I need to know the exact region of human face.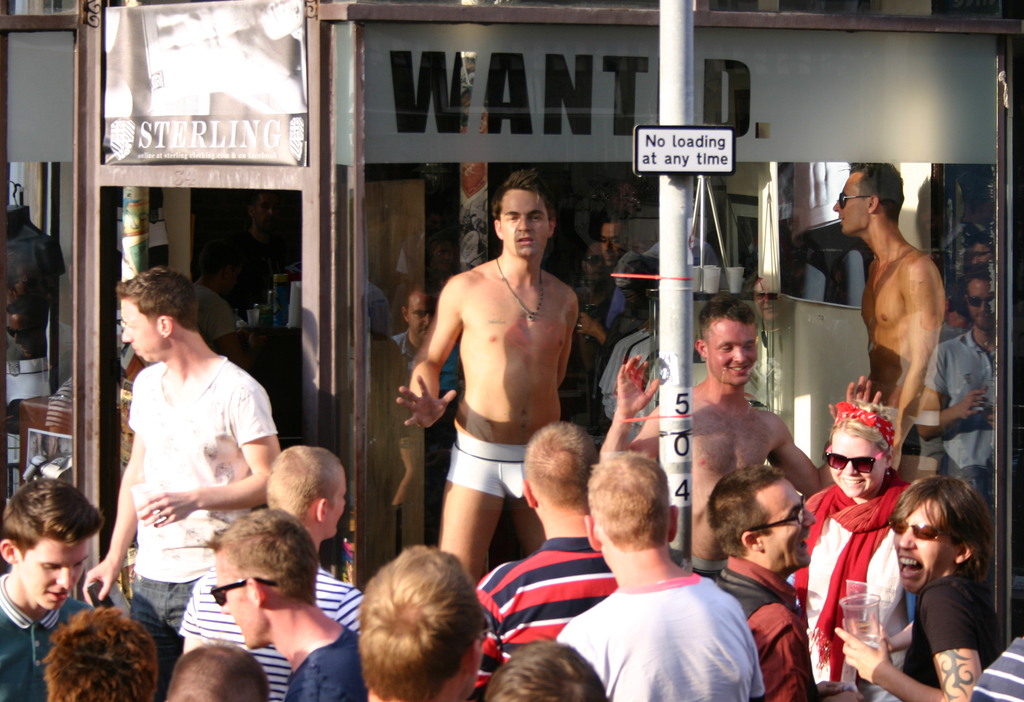
Region: 122/303/161/364.
